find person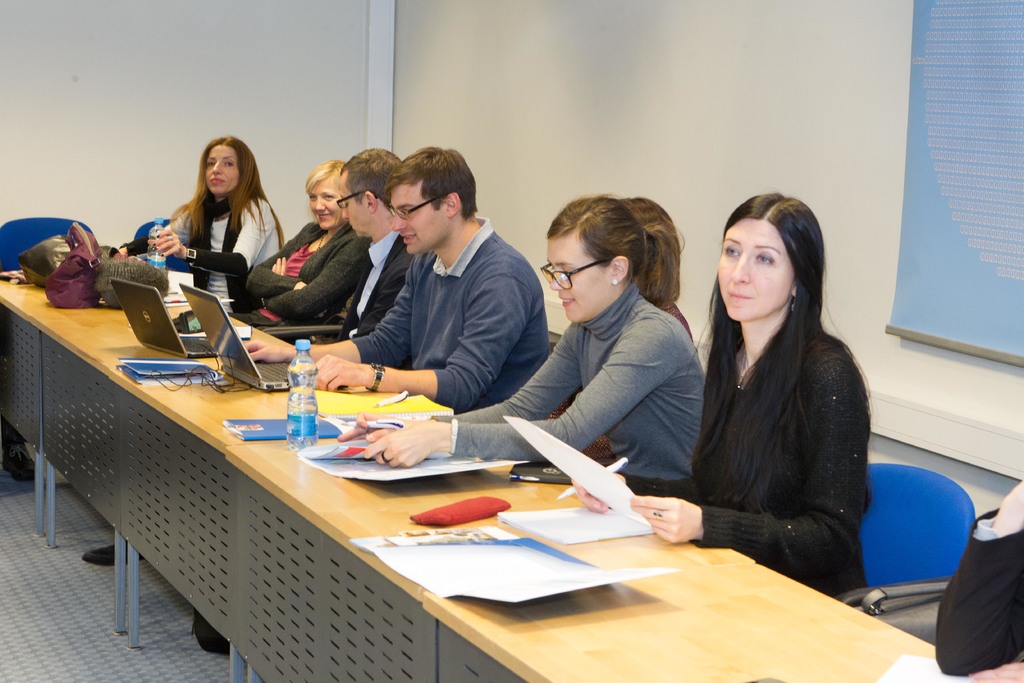
left=935, top=481, right=1023, bottom=682
